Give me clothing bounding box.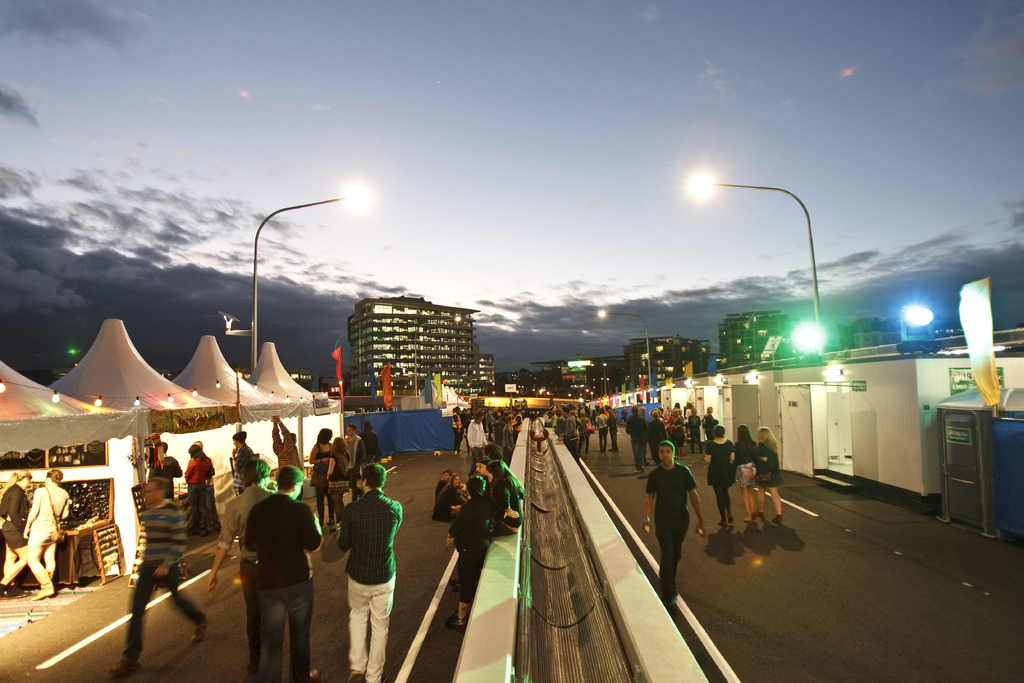
(28, 478, 74, 588).
